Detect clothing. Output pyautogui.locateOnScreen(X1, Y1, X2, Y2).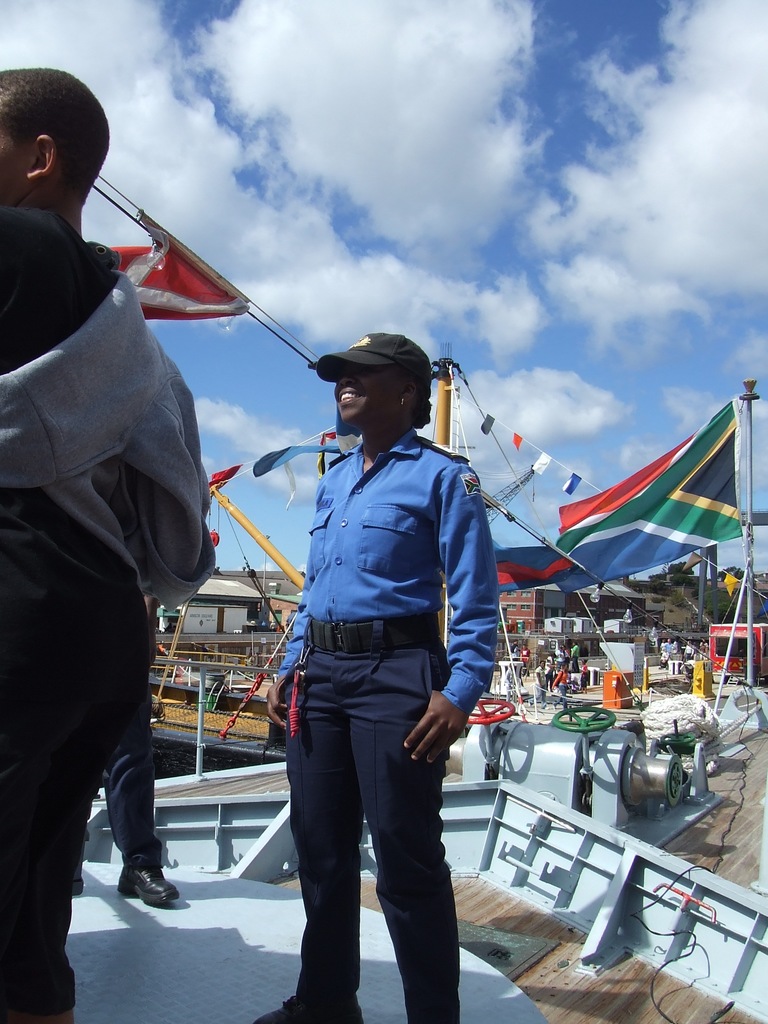
pyautogui.locateOnScreen(262, 353, 506, 980).
